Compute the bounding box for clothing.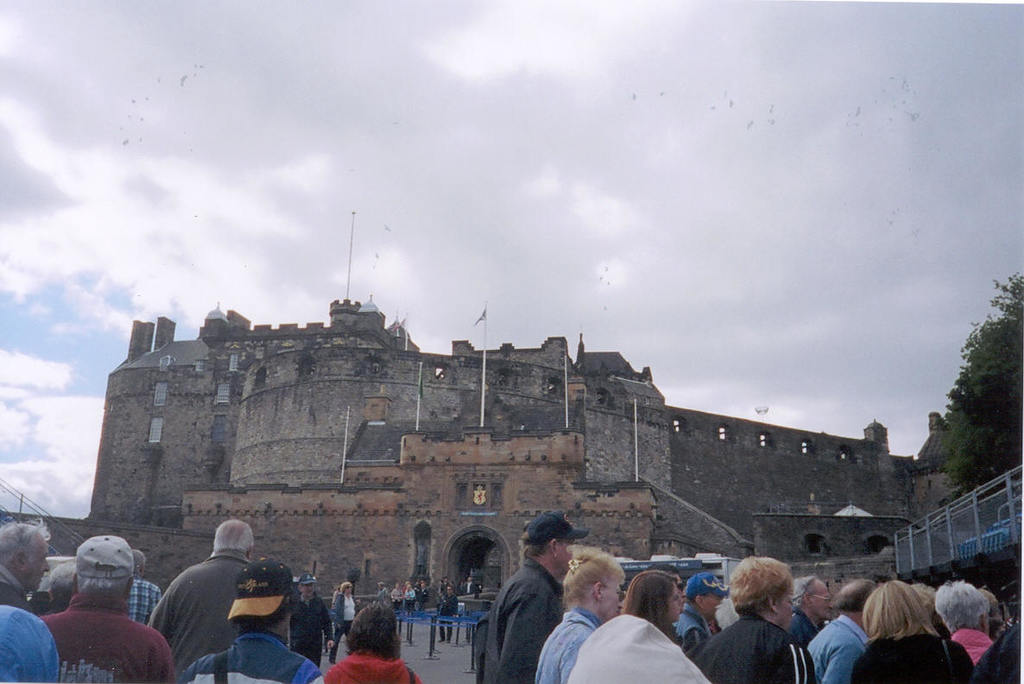
box=[463, 581, 477, 601].
